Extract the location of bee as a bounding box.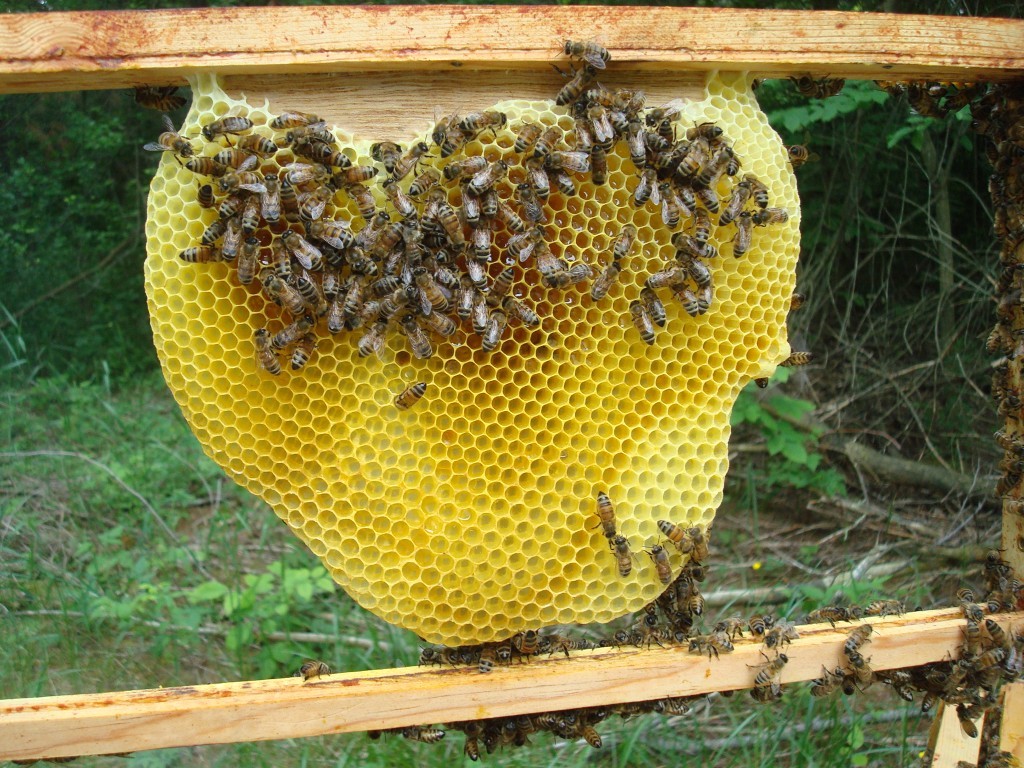
<box>620,115,648,158</box>.
